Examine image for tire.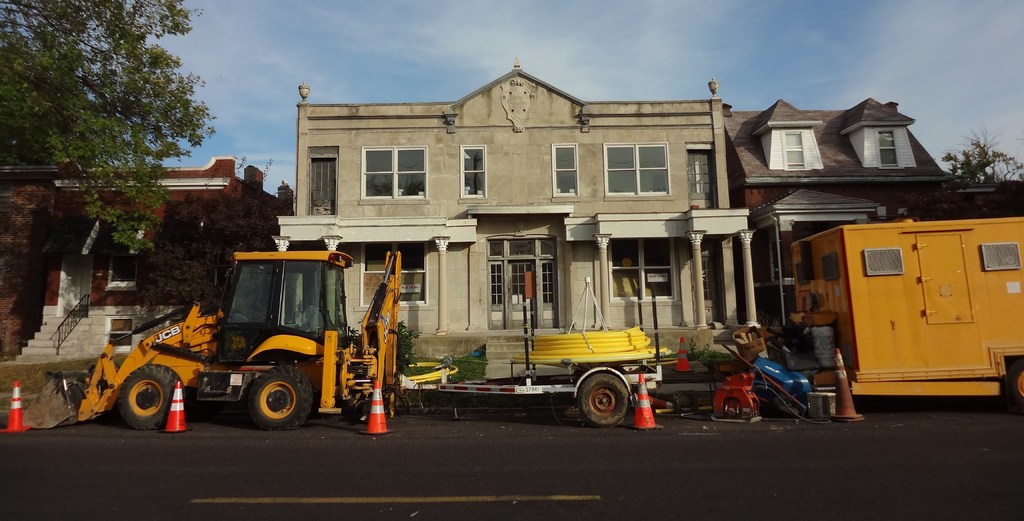
Examination result: [left=579, top=373, right=628, bottom=427].
